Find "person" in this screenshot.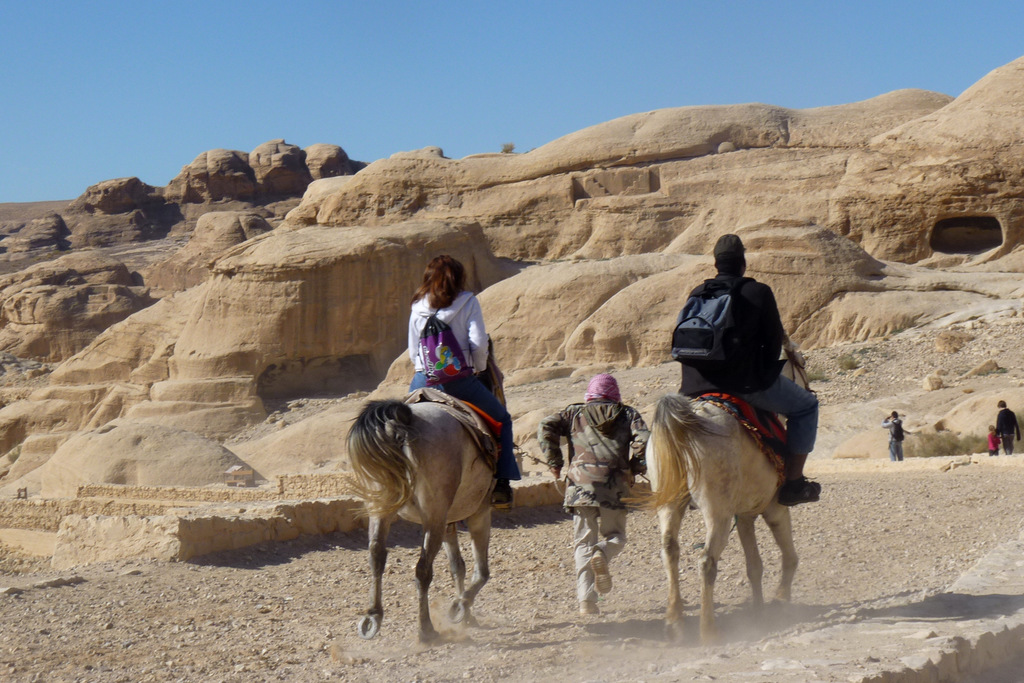
The bounding box for "person" is [x1=669, y1=241, x2=820, y2=522].
